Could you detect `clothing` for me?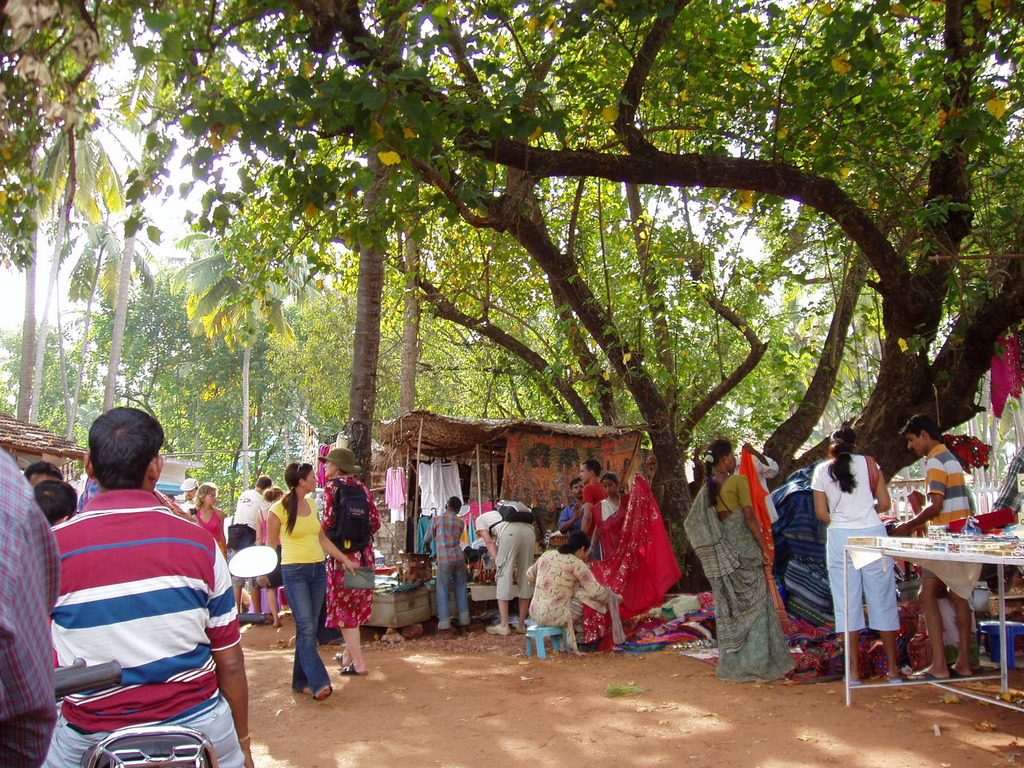
Detection result: detection(314, 478, 378, 621).
